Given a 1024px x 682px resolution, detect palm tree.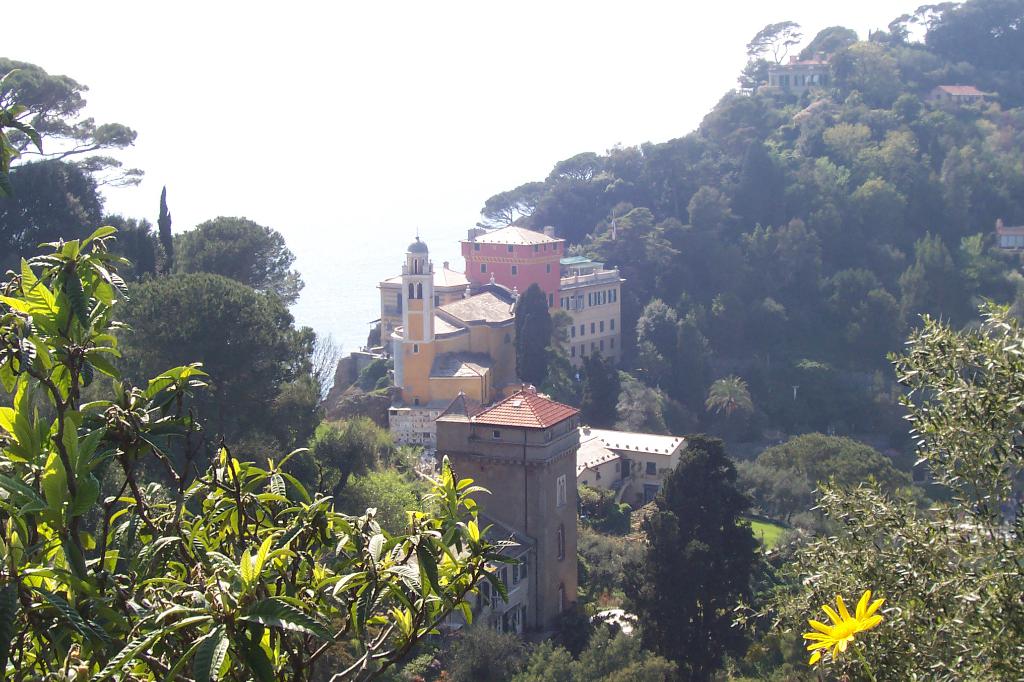
rect(815, 269, 881, 402).
